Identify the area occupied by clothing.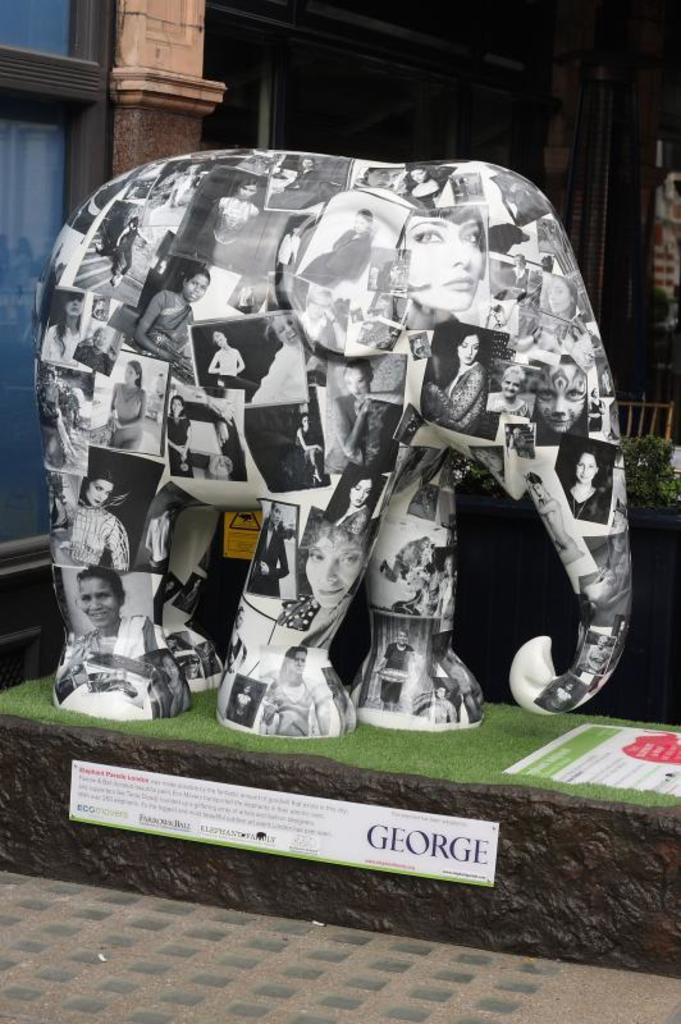
Area: locate(300, 228, 371, 291).
